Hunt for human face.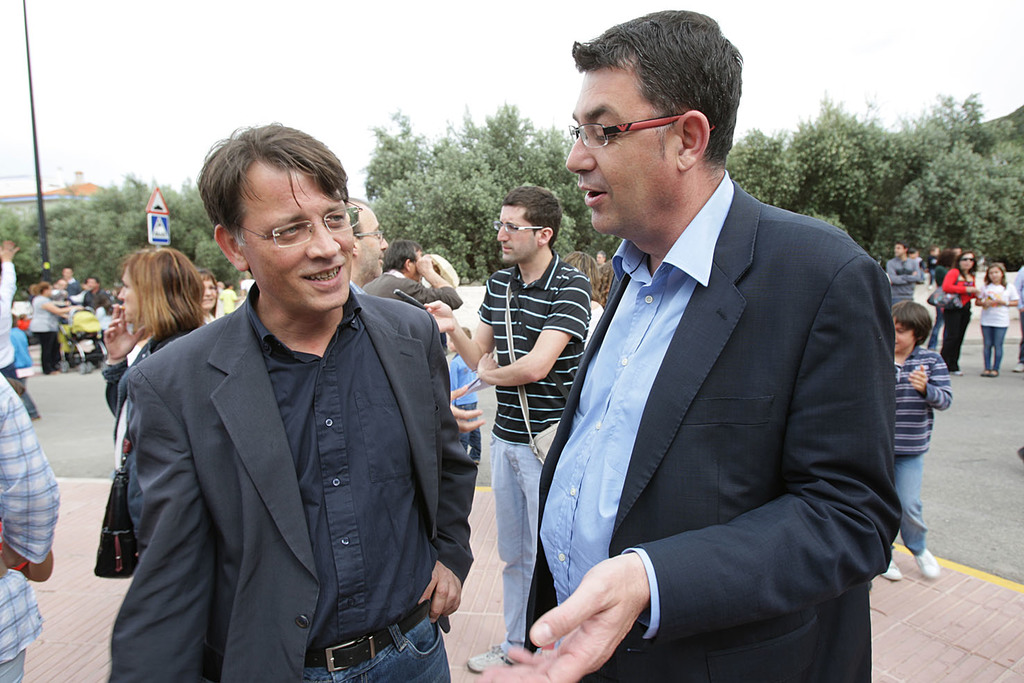
Hunted down at 62 264 71 281.
